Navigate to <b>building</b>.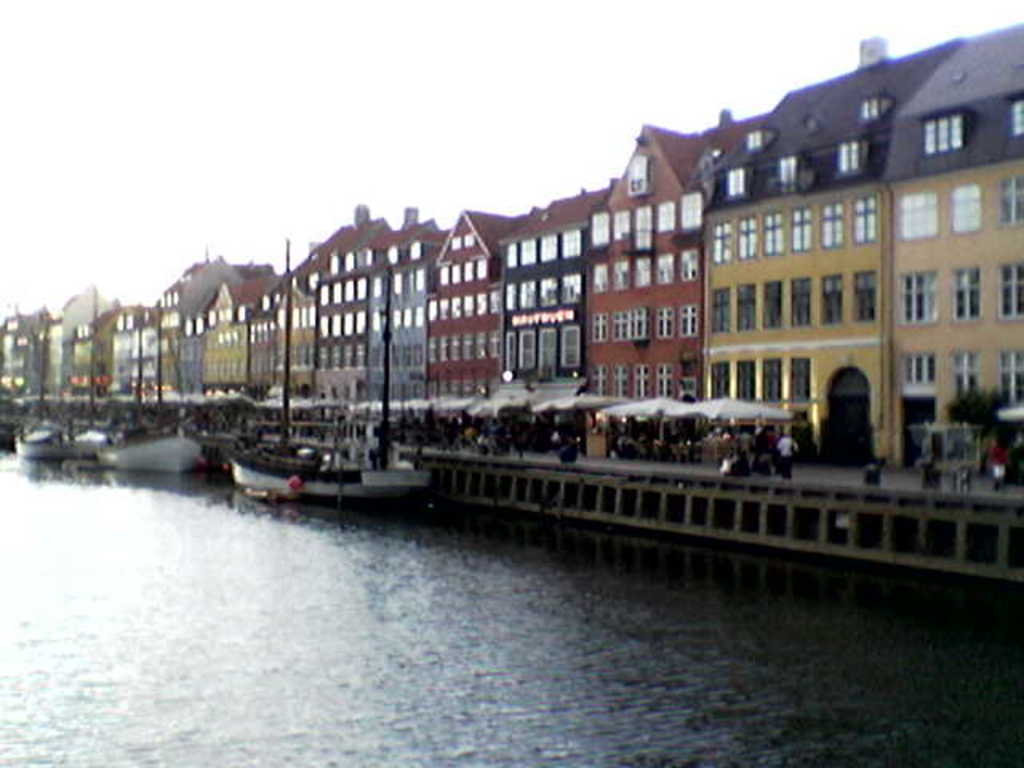
Navigation target: box=[262, 234, 320, 386].
